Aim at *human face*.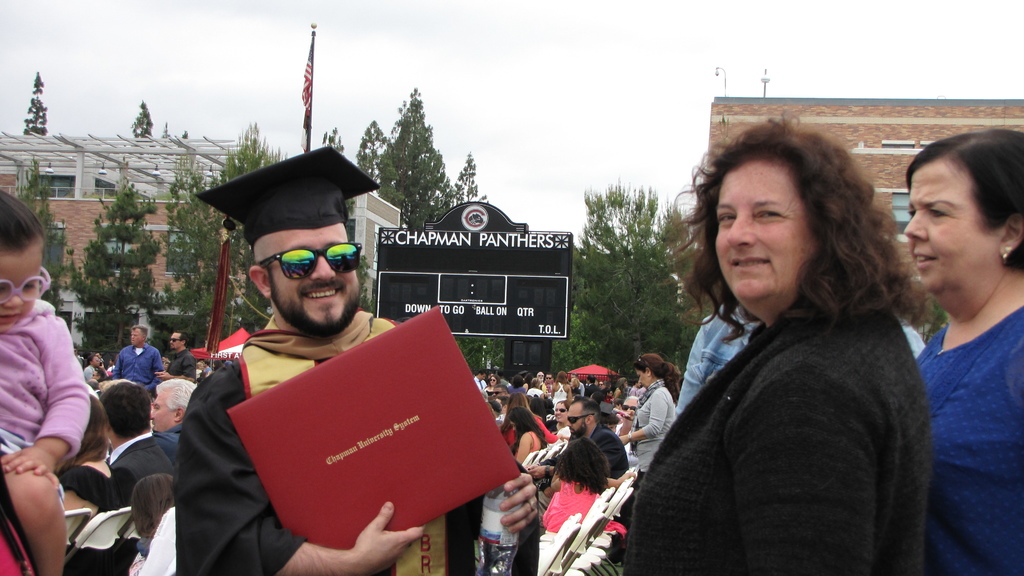
Aimed at l=553, t=401, r=568, b=423.
